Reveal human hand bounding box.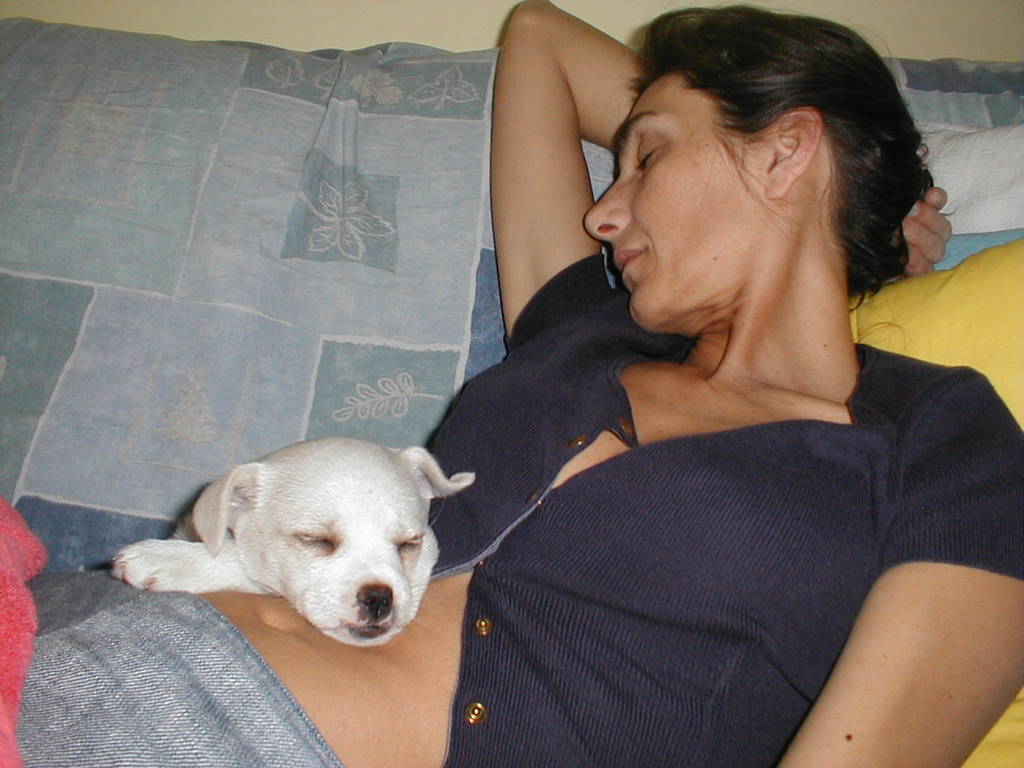
Revealed: (left=890, top=186, right=956, bottom=278).
